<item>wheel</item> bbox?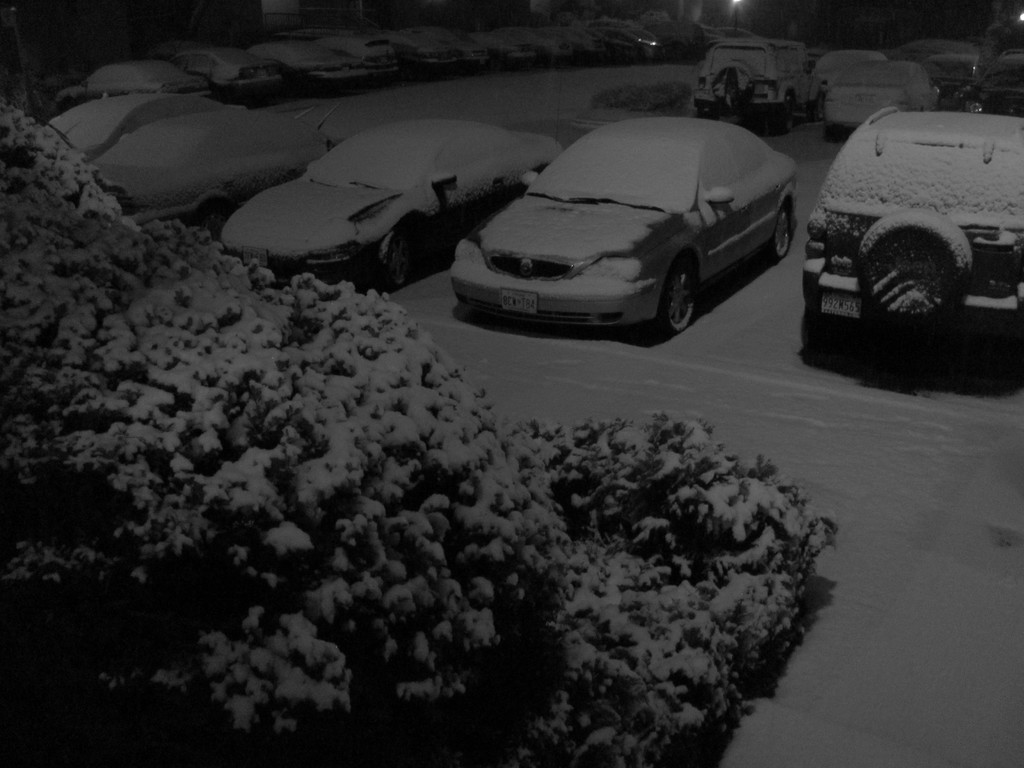
x1=860 y1=212 x2=975 y2=324
